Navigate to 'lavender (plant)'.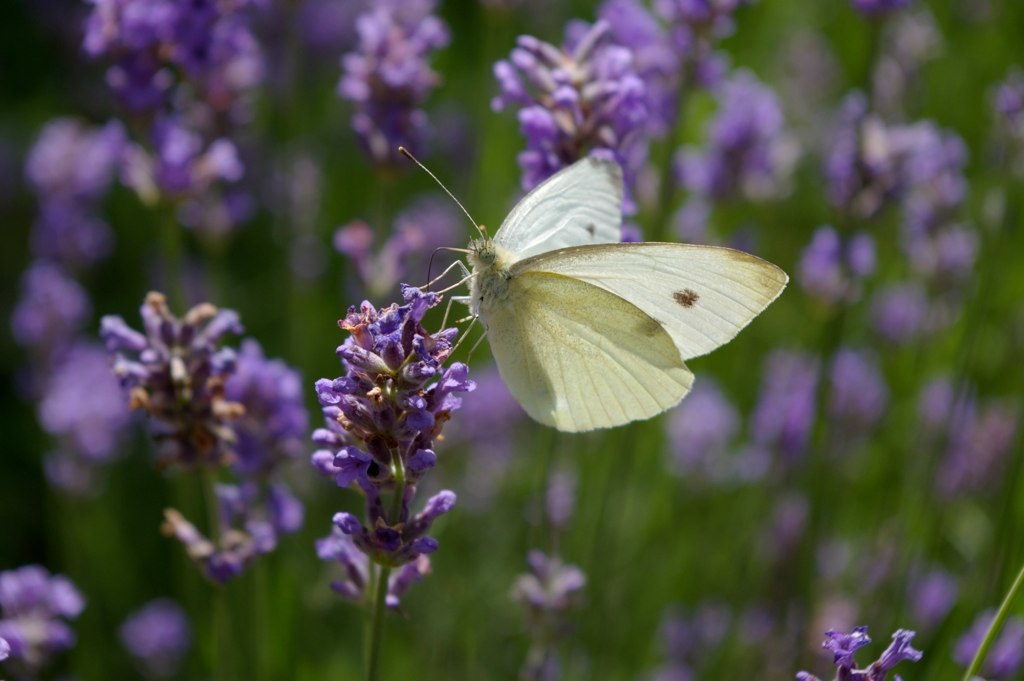
Navigation target: locate(486, 16, 652, 295).
